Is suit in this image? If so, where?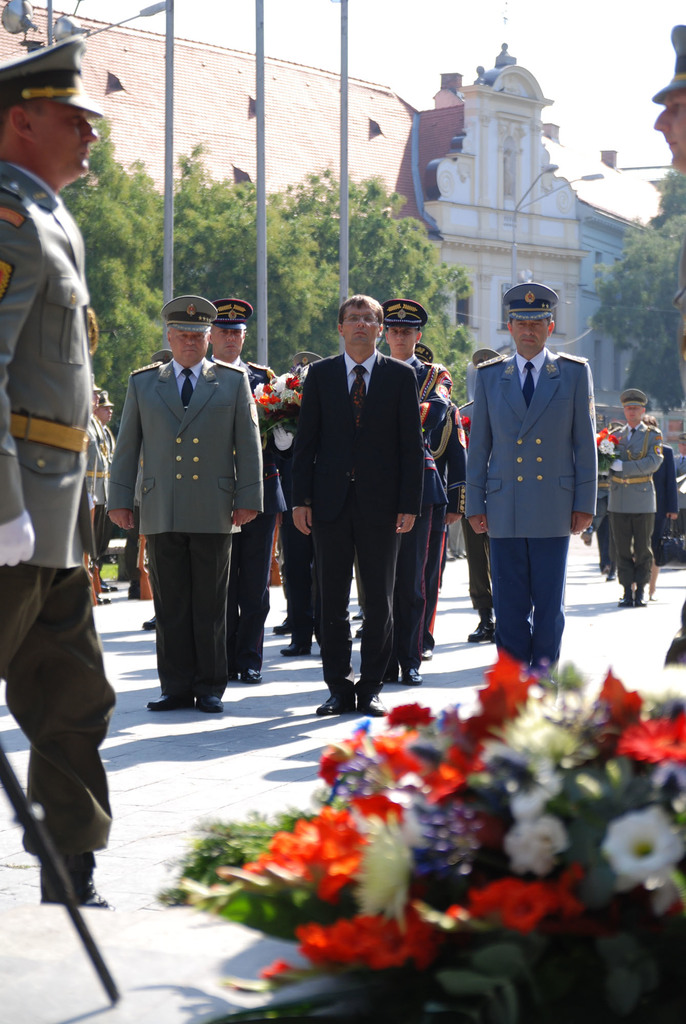
Yes, at [0, 157, 106, 568].
